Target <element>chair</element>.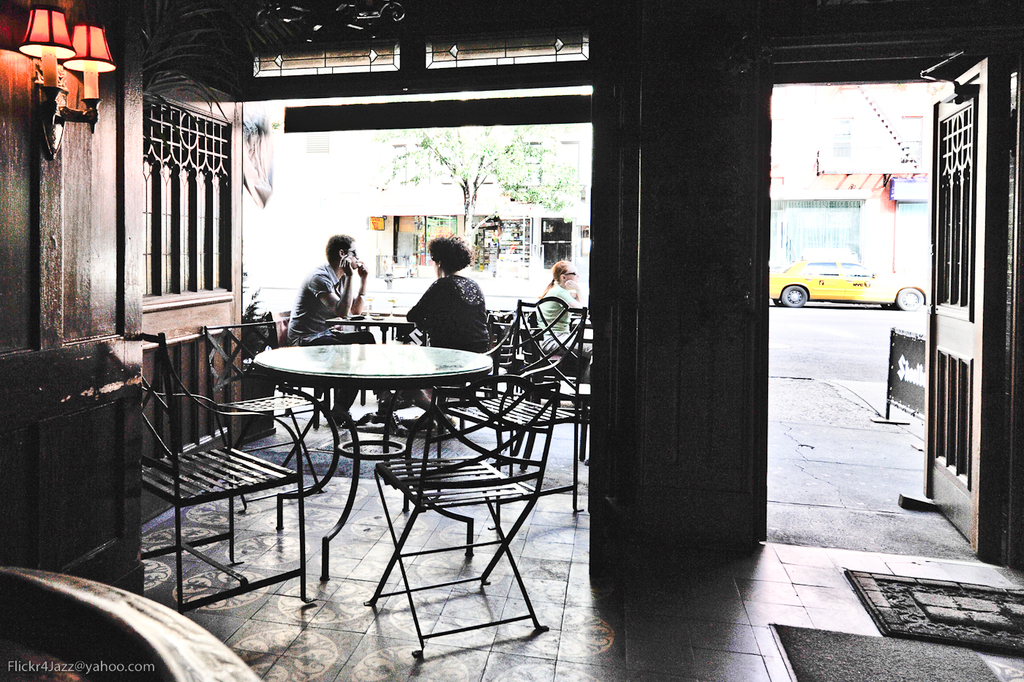
Target region: crop(213, 328, 338, 498).
